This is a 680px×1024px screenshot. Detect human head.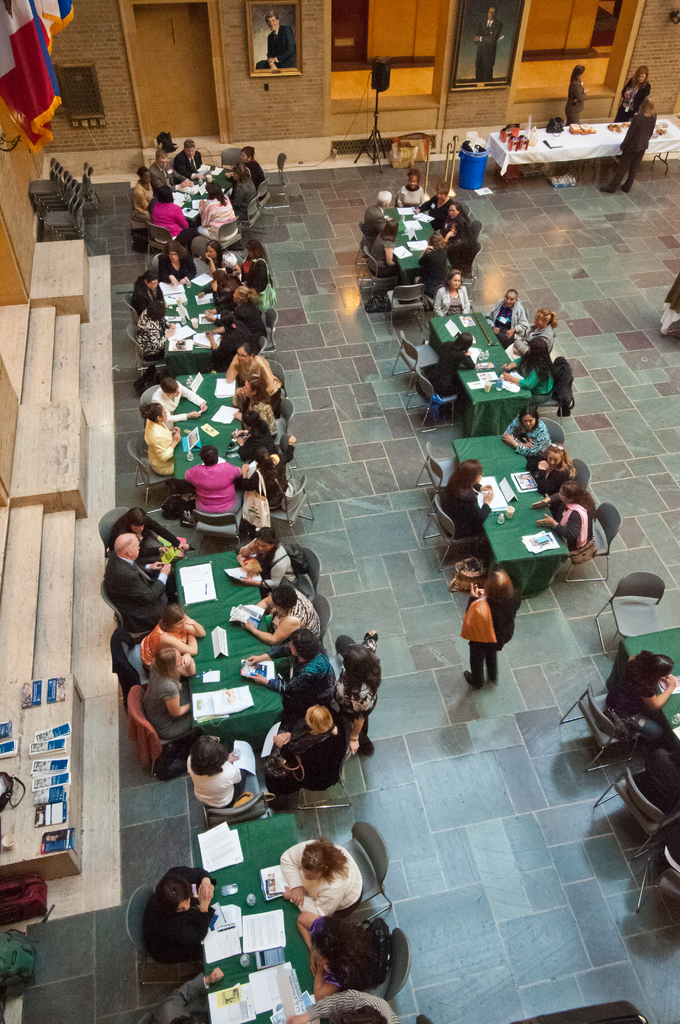
527, 337, 548, 356.
